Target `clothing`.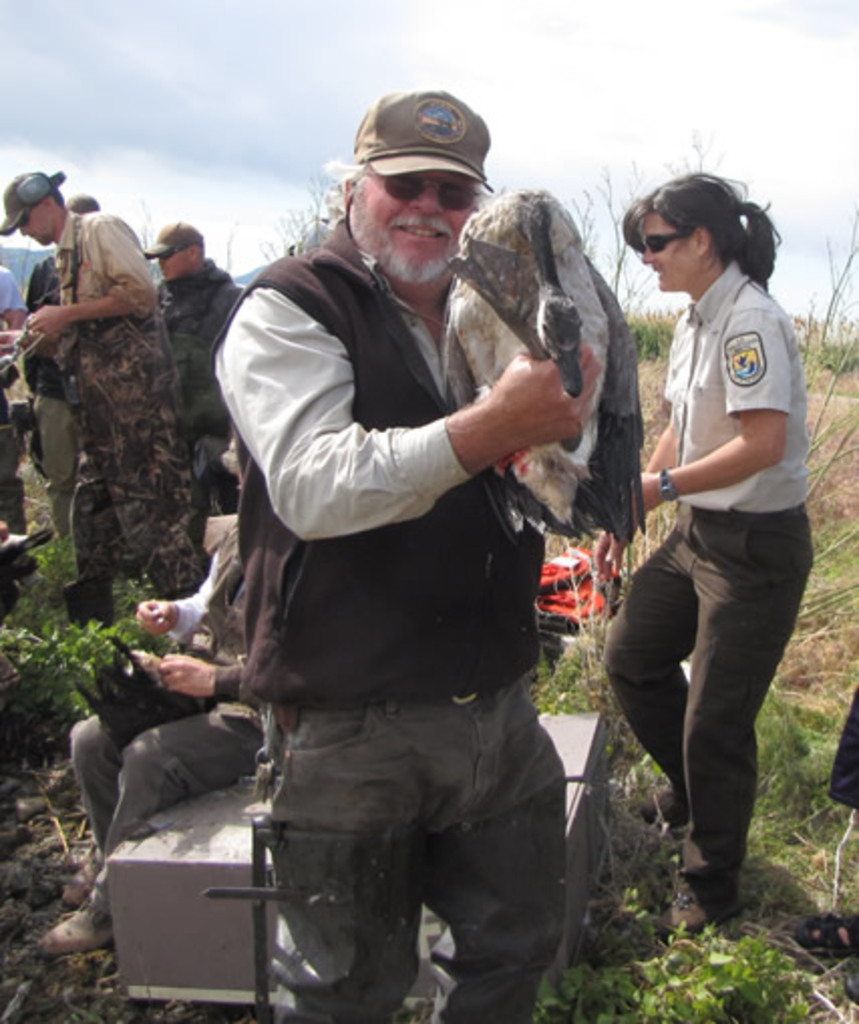
Target region: [68, 559, 247, 903].
